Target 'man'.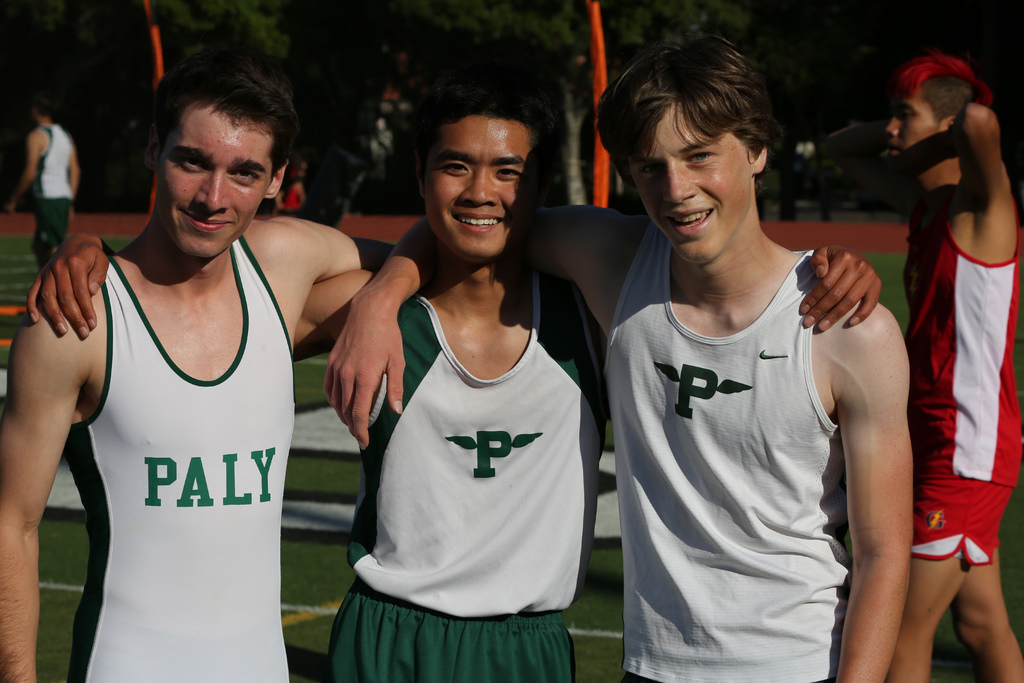
Target region: box(871, 21, 1020, 630).
